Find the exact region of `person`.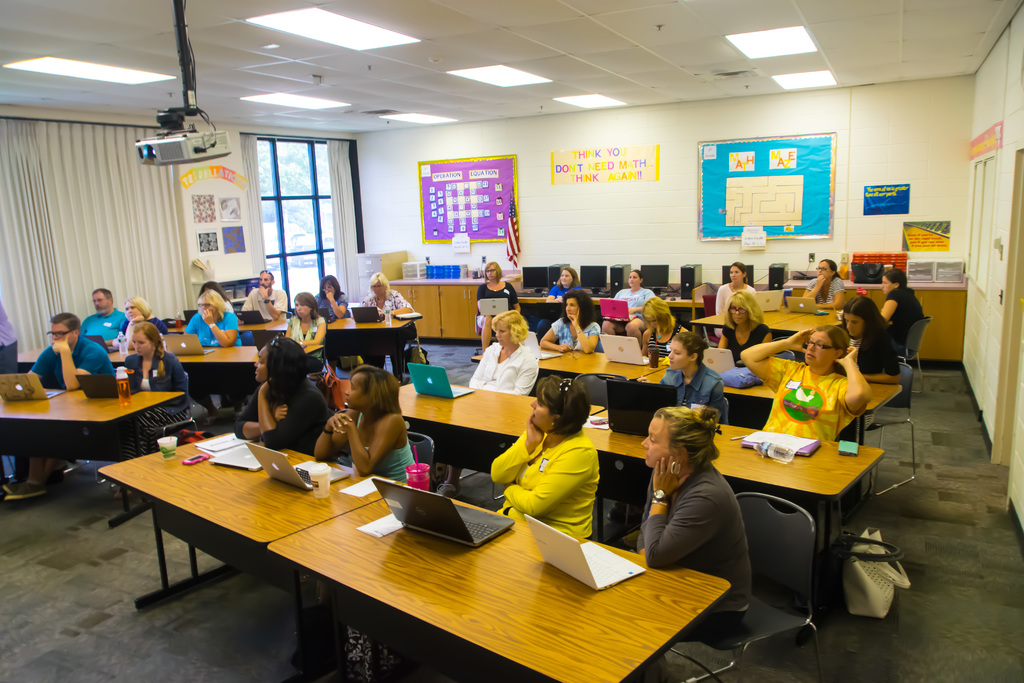
Exact region: x1=534, y1=292, x2=604, y2=350.
